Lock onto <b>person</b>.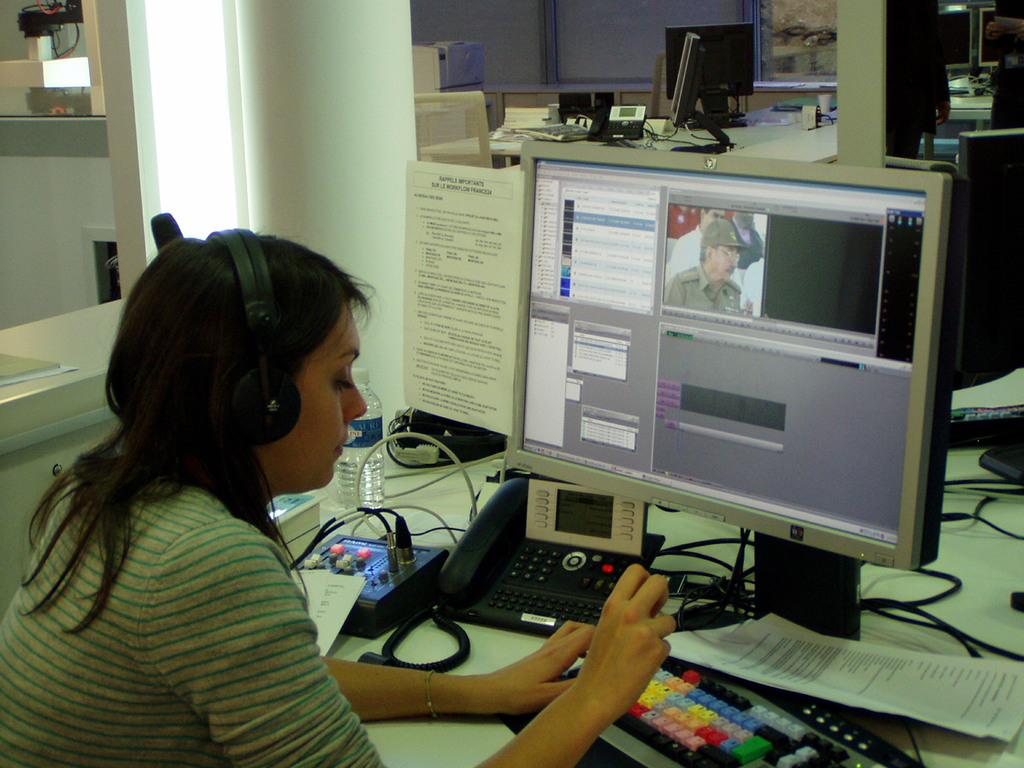
Locked: [0, 239, 675, 767].
